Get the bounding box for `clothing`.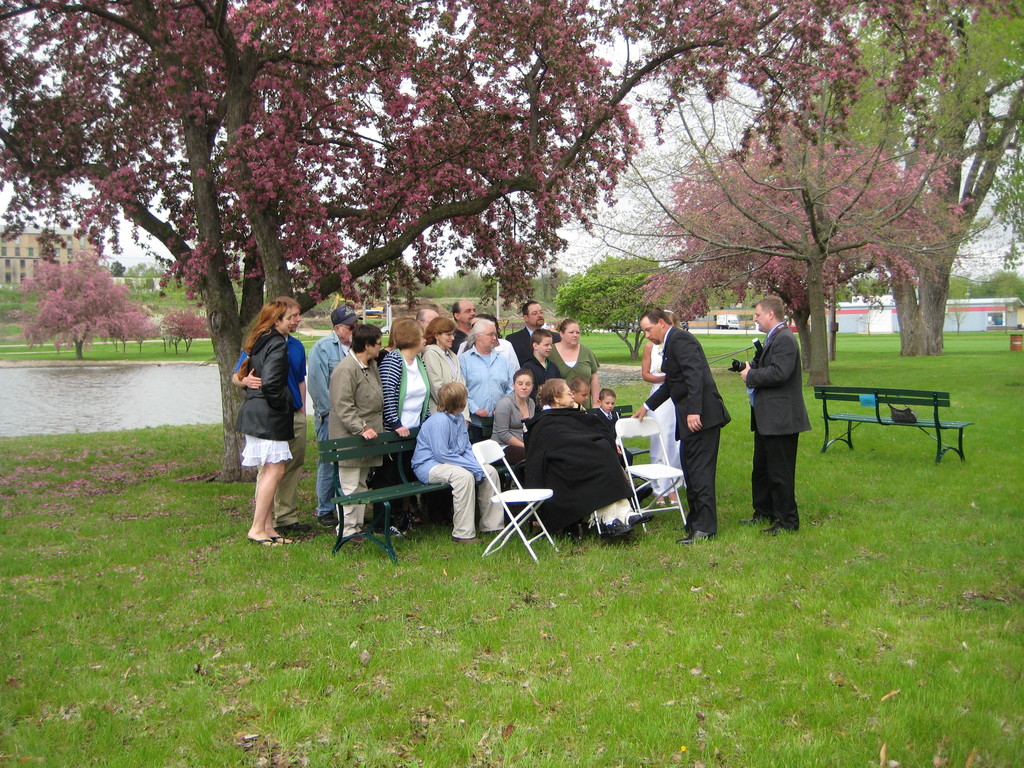
{"left": 491, "top": 386, "right": 536, "bottom": 479}.
